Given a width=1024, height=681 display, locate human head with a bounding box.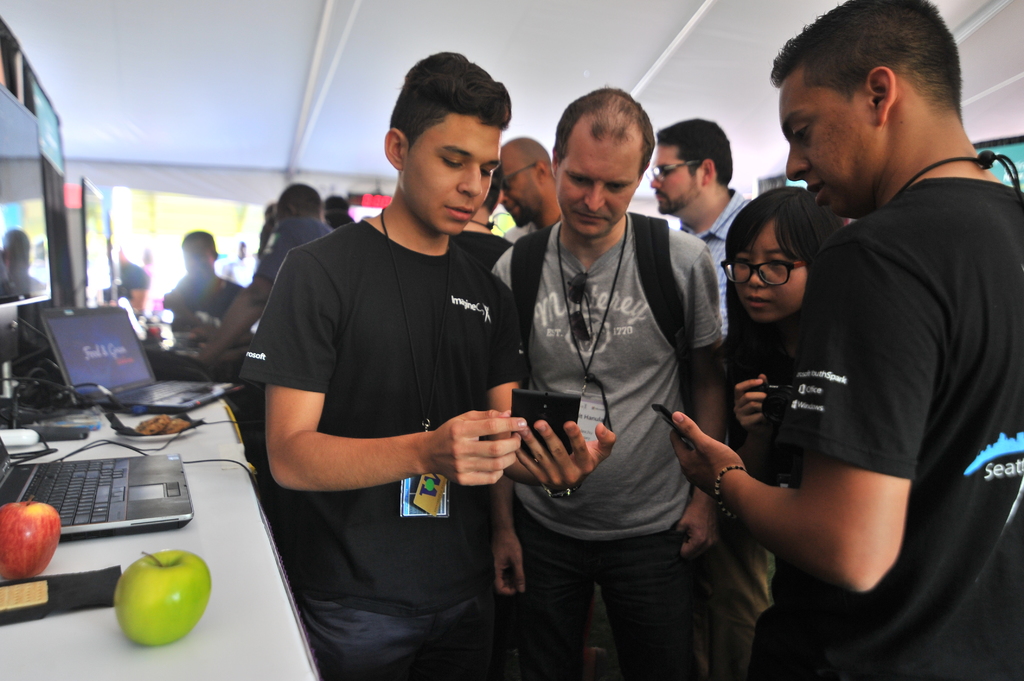
Located: detection(645, 116, 735, 215).
